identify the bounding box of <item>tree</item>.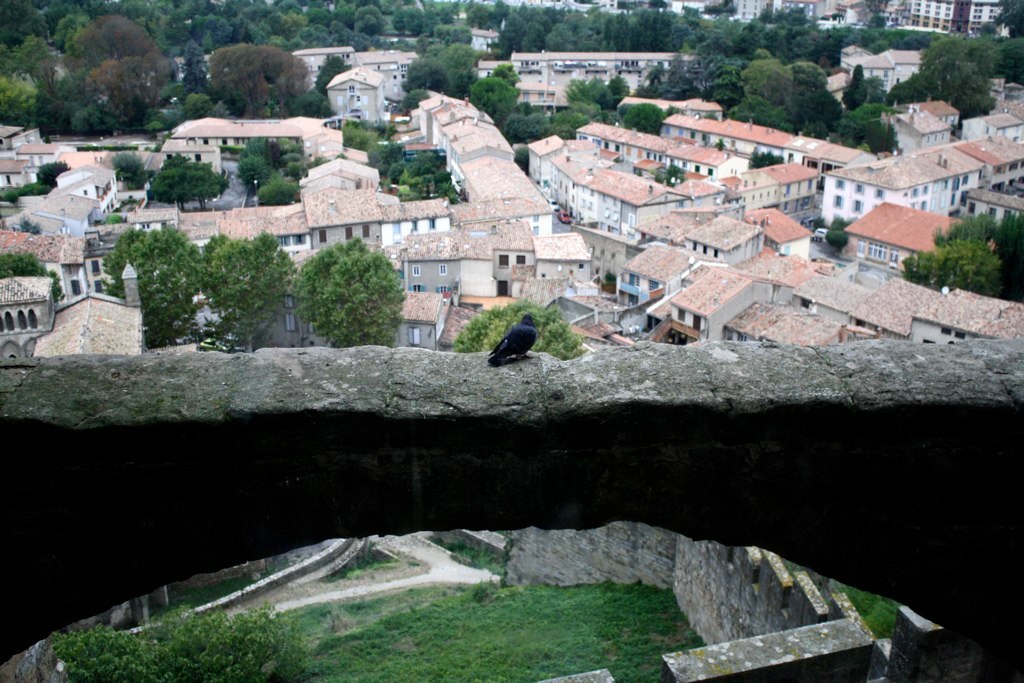
<region>103, 224, 150, 290</region>.
